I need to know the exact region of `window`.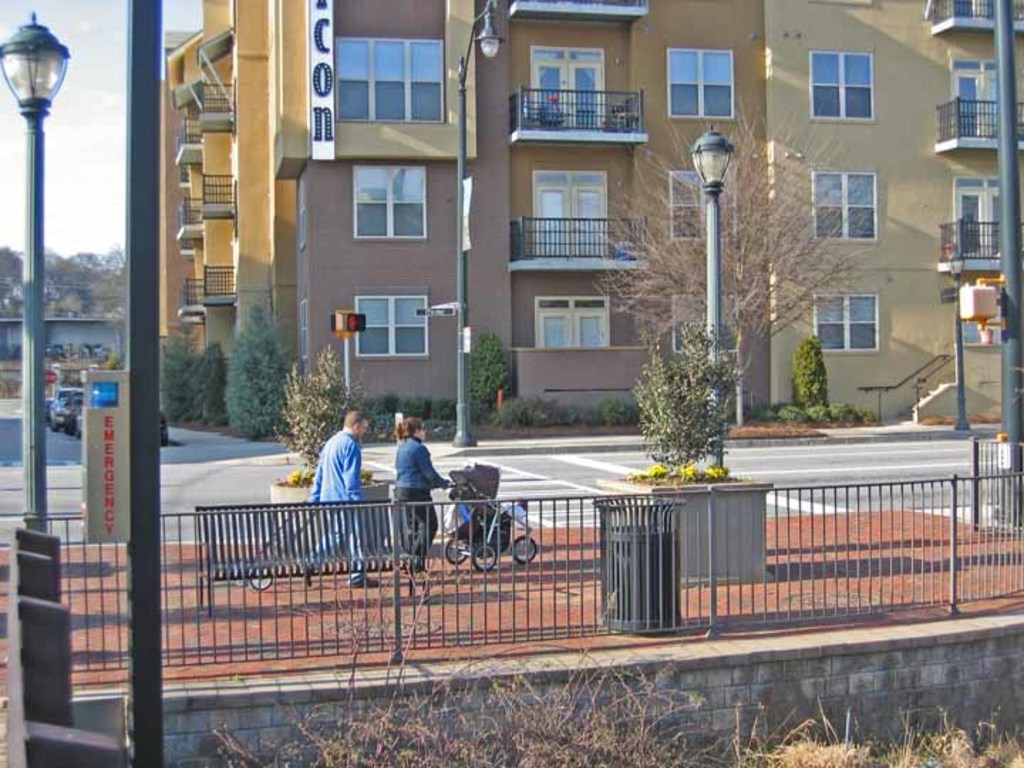
Region: {"x1": 670, "y1": 294, "x2": 741, "y2": 354}.
